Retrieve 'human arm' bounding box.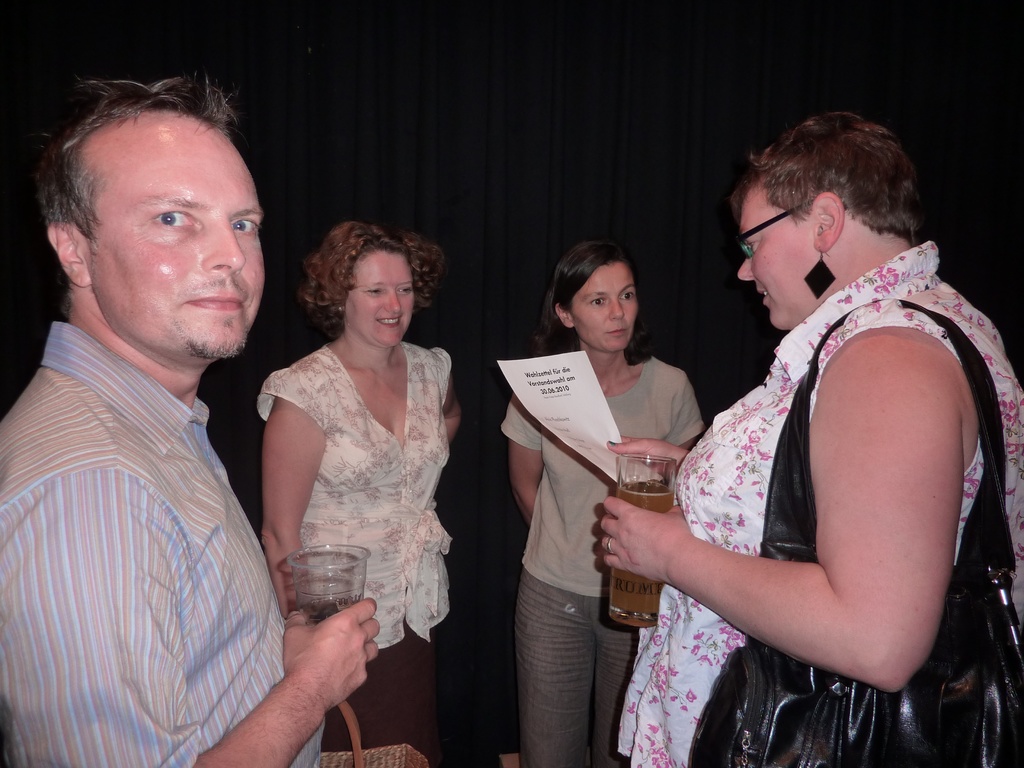
Bounding box: detection(0, 481, 376, 767).
